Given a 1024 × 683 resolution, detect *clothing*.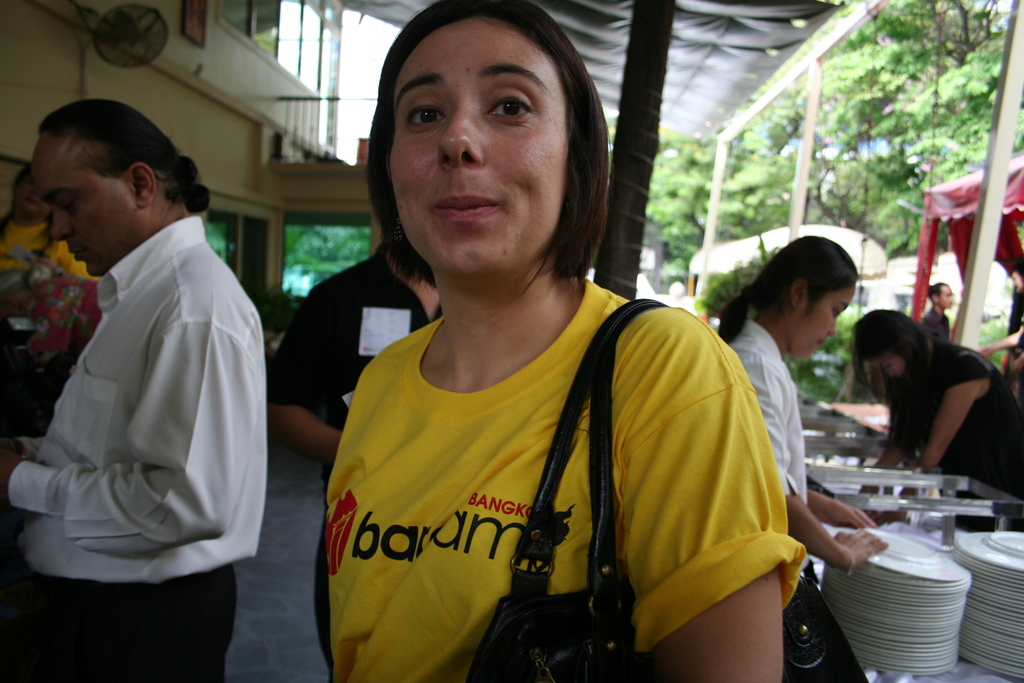
Rect(269, 239, 444, 682).
